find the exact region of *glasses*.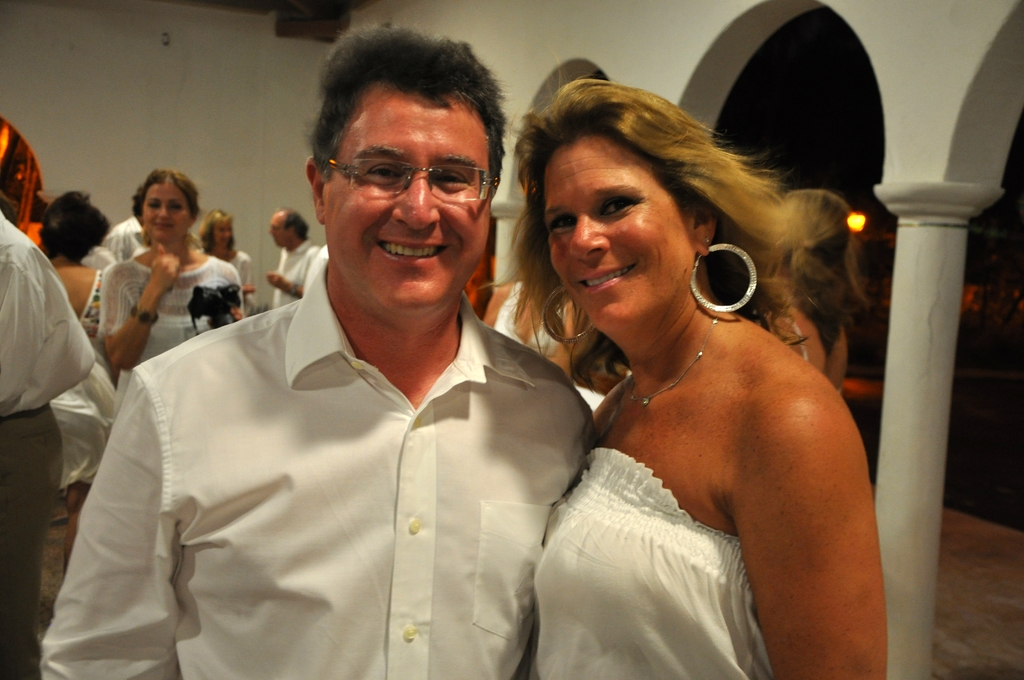
Exact region: <bbox>315, 133, 500, 208</bbox>.
